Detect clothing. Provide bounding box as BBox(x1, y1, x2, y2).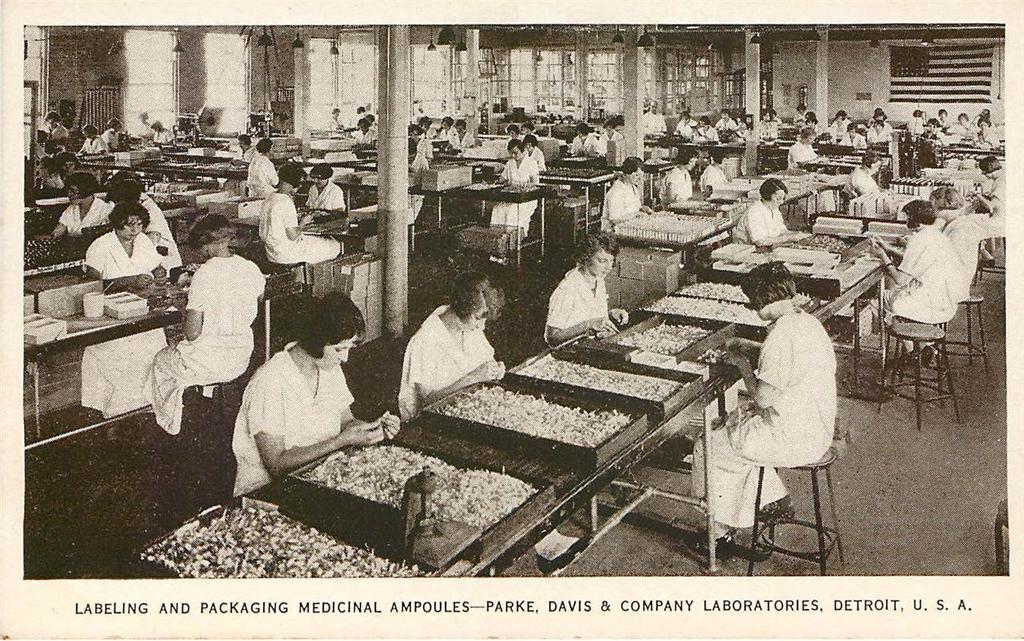
BBox(573, 133, 601, 164).
